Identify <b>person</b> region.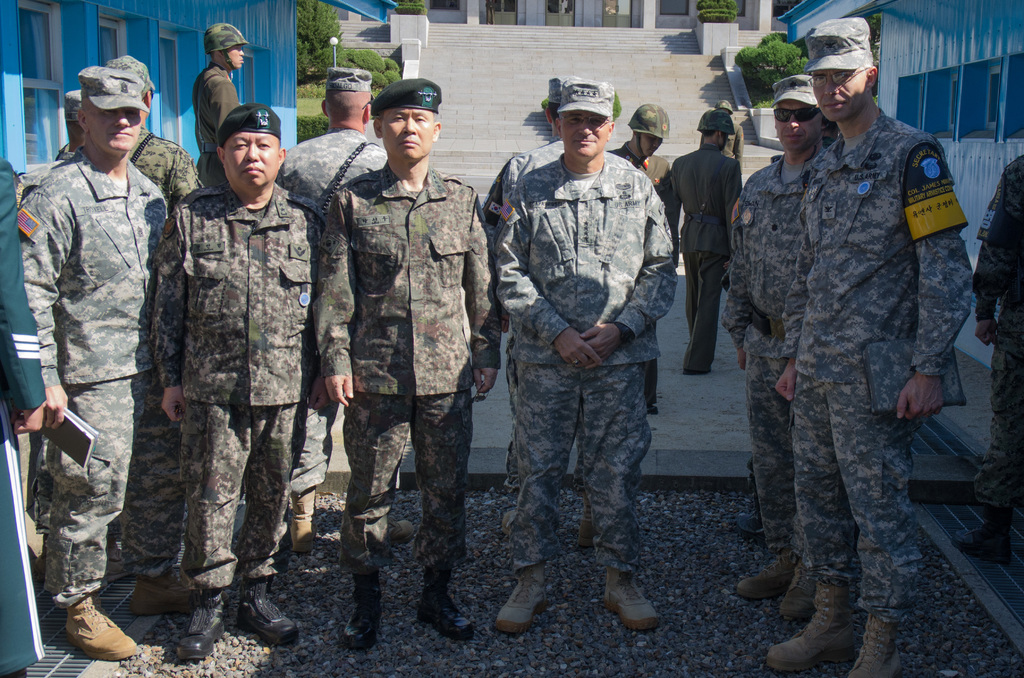
Region: locate(717, 71, 842, 620).
